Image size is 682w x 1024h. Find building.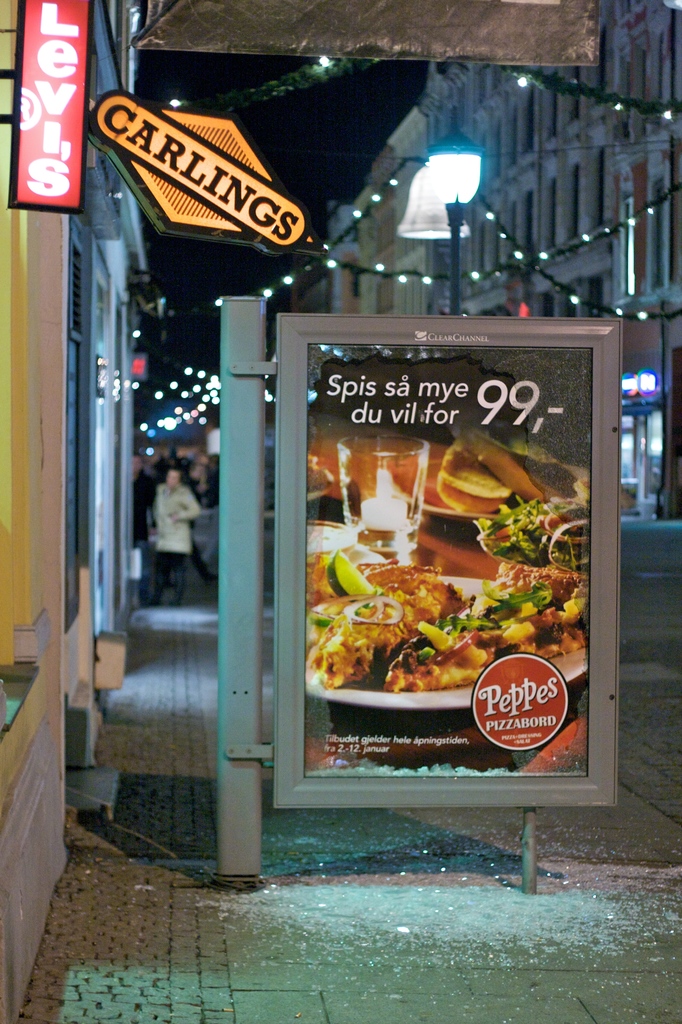
[left=304, top=0, right=681, bottom=522].
